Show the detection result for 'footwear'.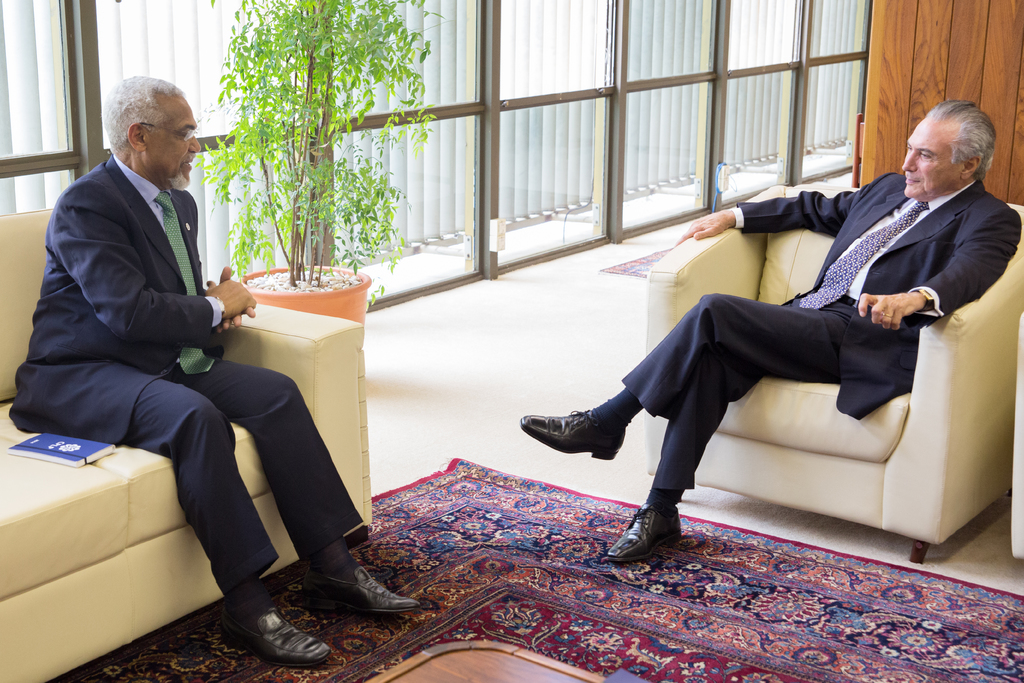
region(218, 605, 335, 671).
